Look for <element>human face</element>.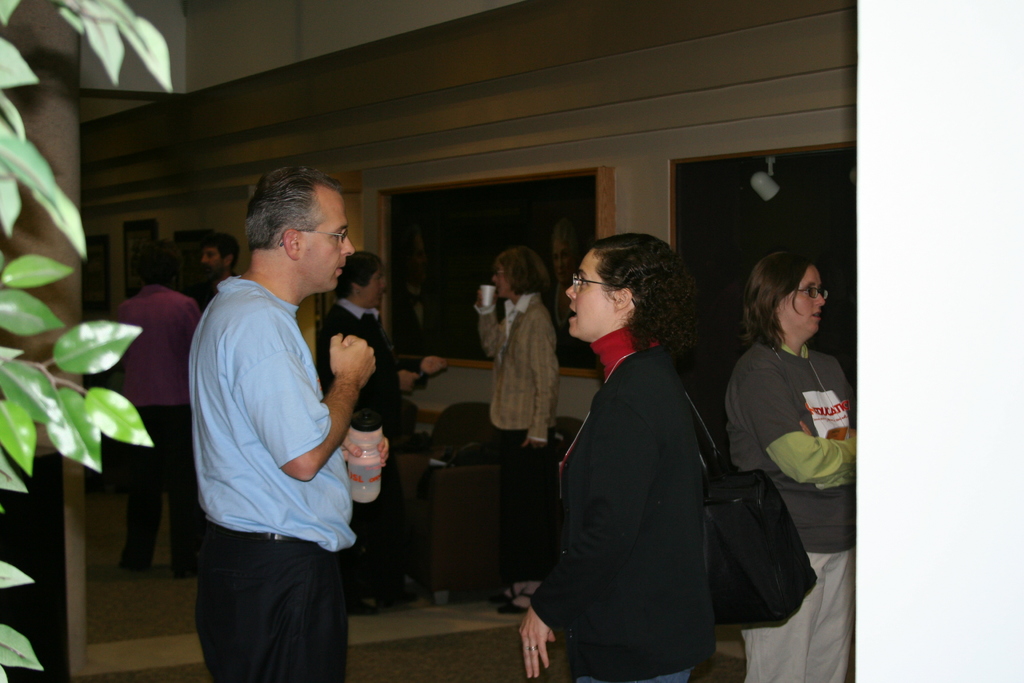
Found: {"left": 304, "top": 185, "right": 351, "bottom": 288}.
